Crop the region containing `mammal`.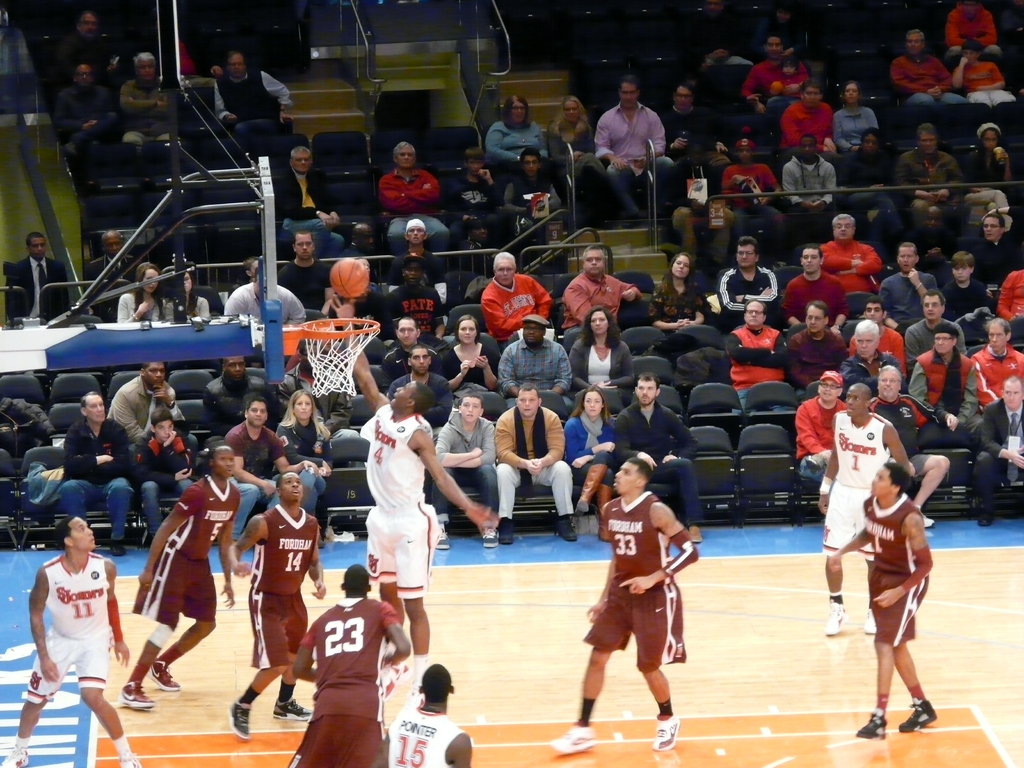
Crop region: <box>353,323,506,680</box>.
